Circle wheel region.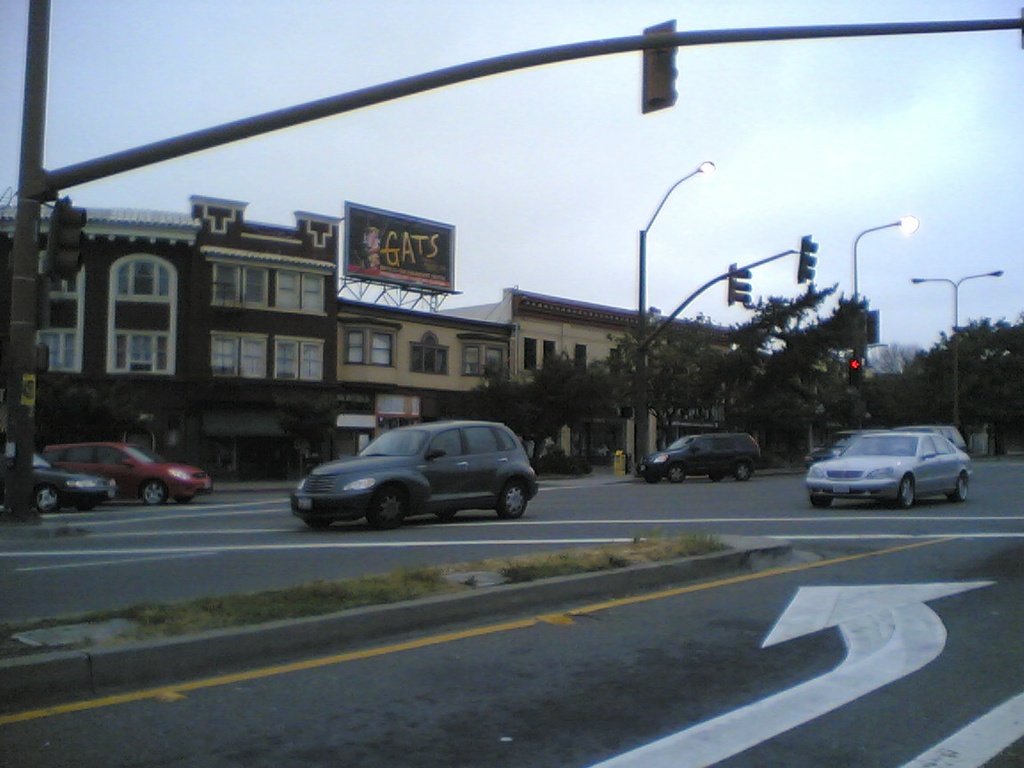
Region: {"left": 141, "top": 477, "right": 171, "bottom": 510}.
